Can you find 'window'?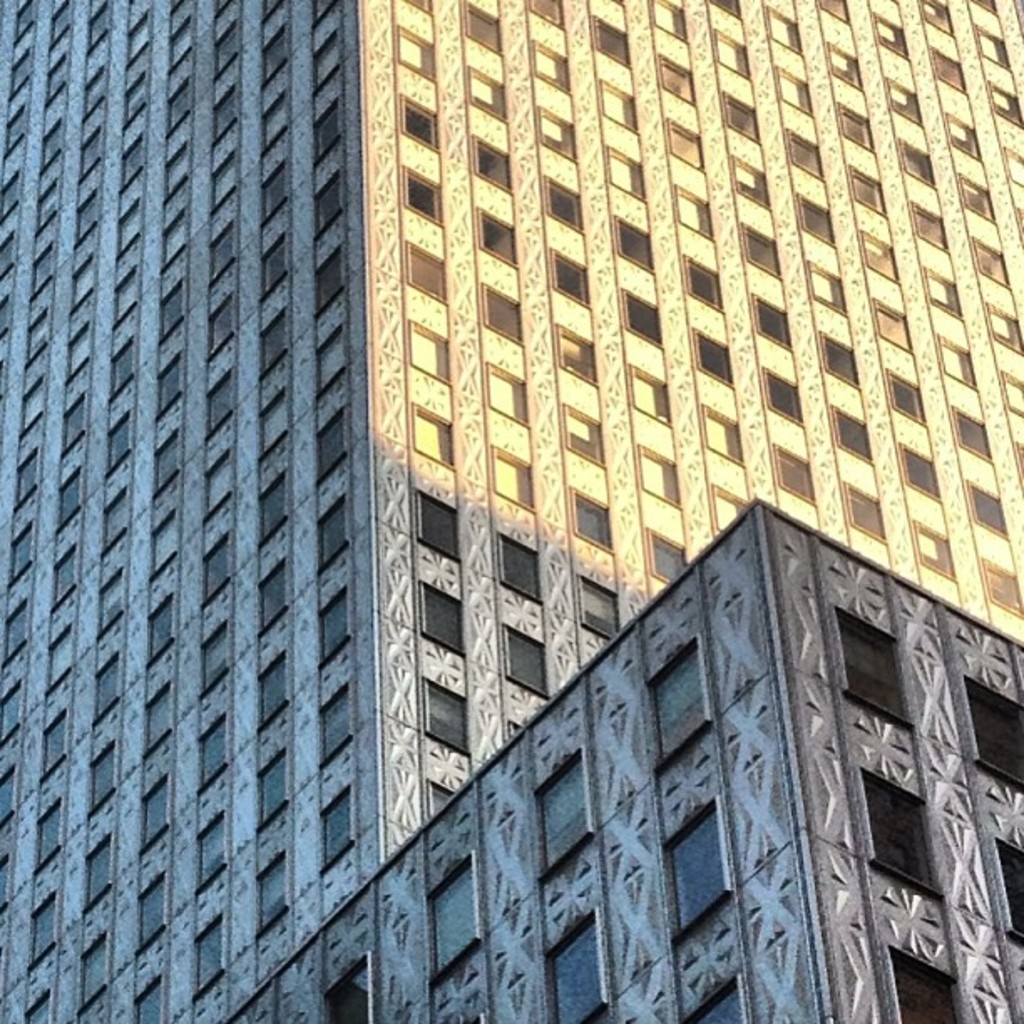
Yes, bounding box: l=141, t=597, r=176, b=669.
